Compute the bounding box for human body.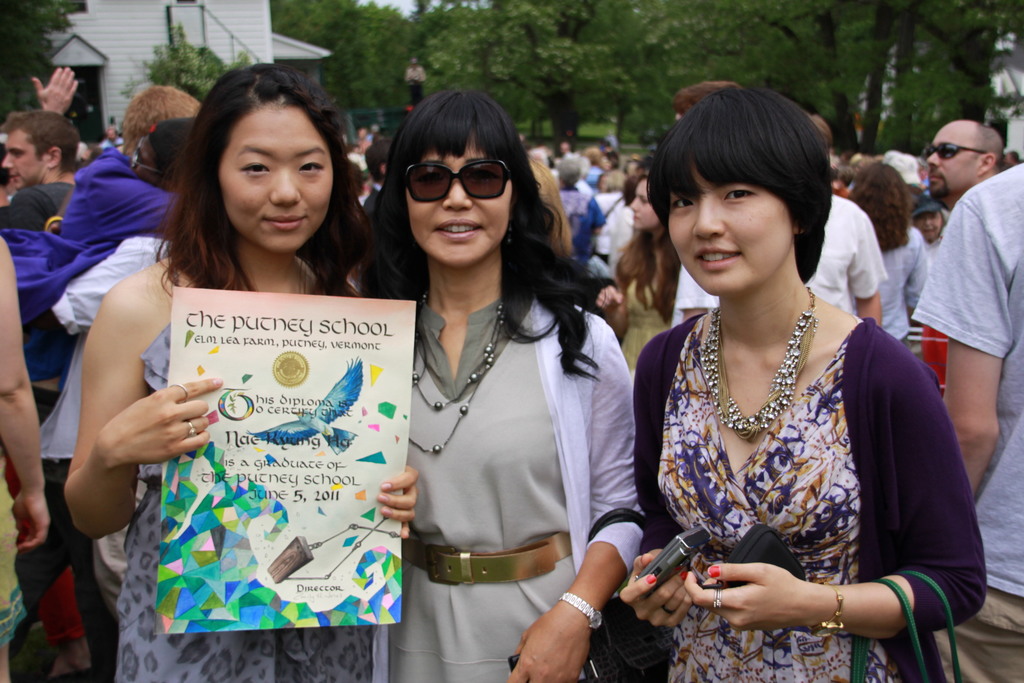
618 265 996 675.
